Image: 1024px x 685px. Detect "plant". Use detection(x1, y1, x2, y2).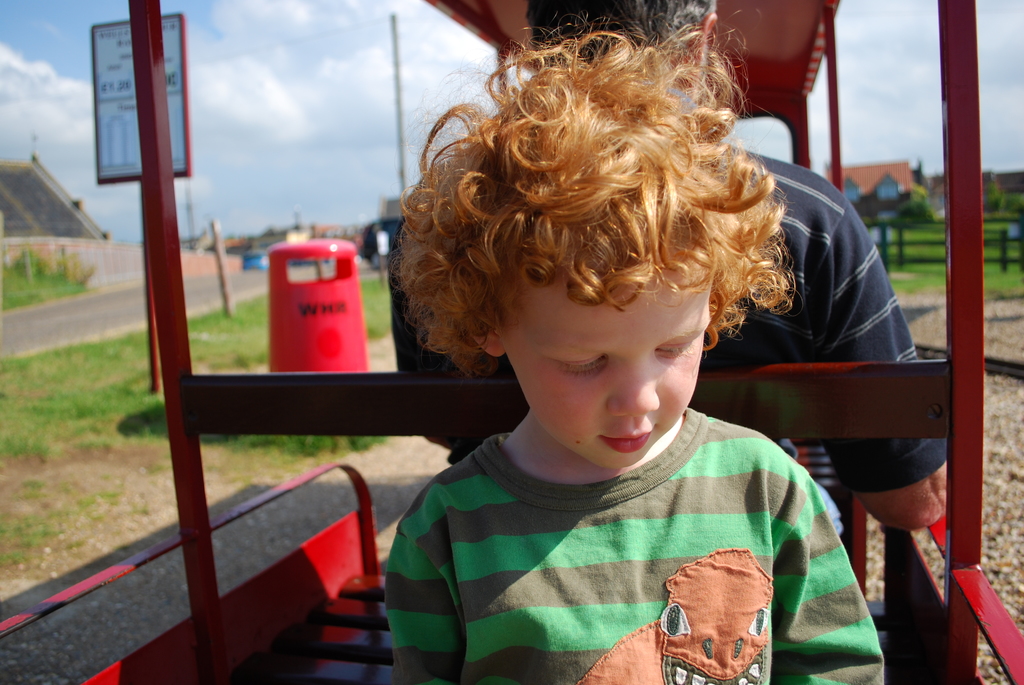
detection(16, 466, 47, 494).
